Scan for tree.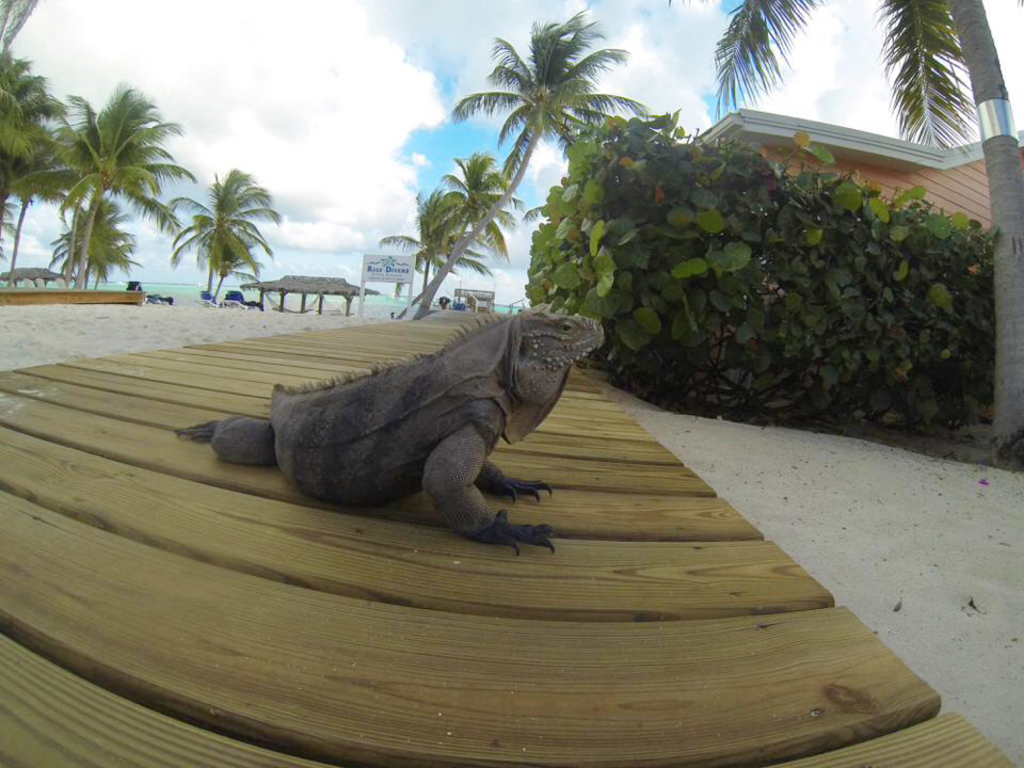
Scan result: <box>1,87,79,281</box>.
